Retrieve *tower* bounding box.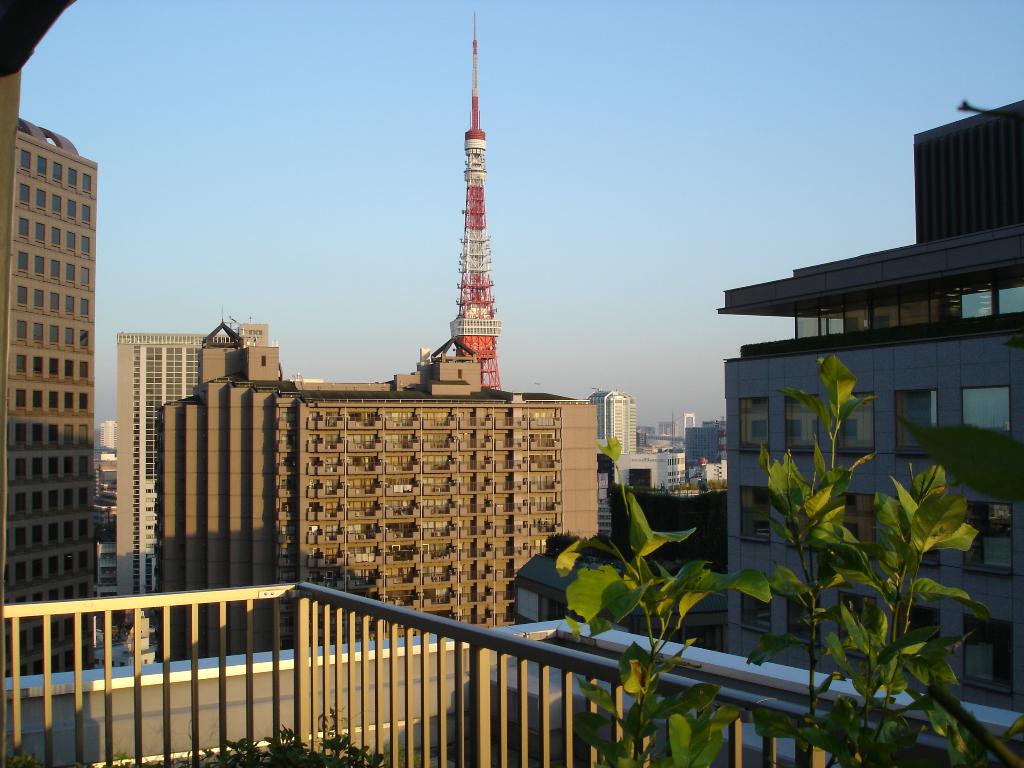
Bounding box: [10, 72, 114, 612].
